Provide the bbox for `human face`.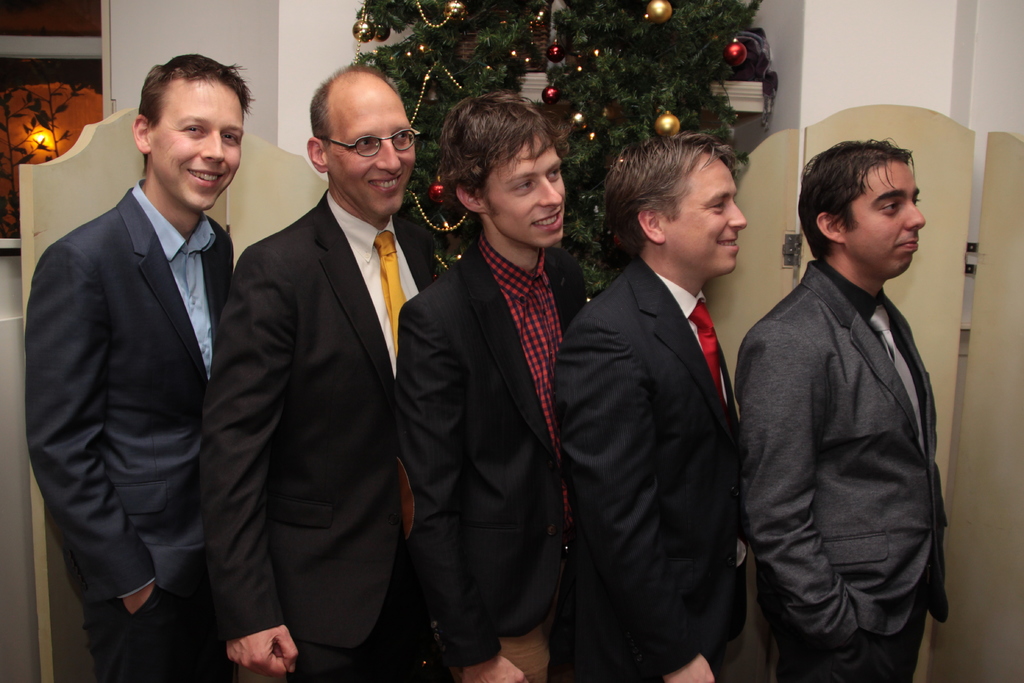
[left=149, top=79, right=244, bottom=211].
